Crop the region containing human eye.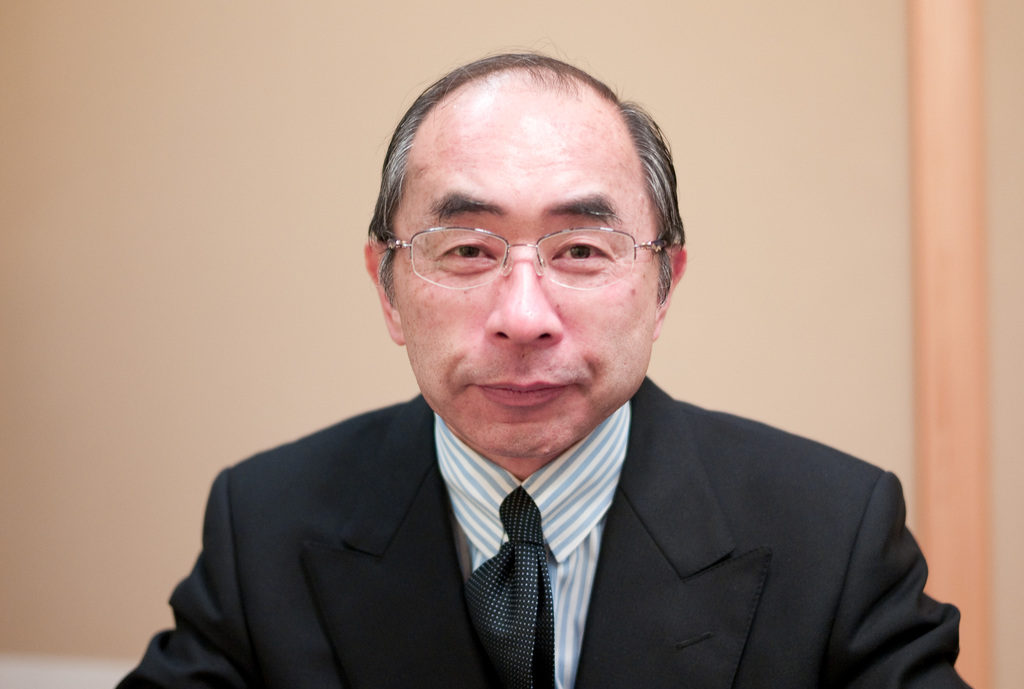
Crop region: x1=430 y1=230 x2=499 y2=276.
